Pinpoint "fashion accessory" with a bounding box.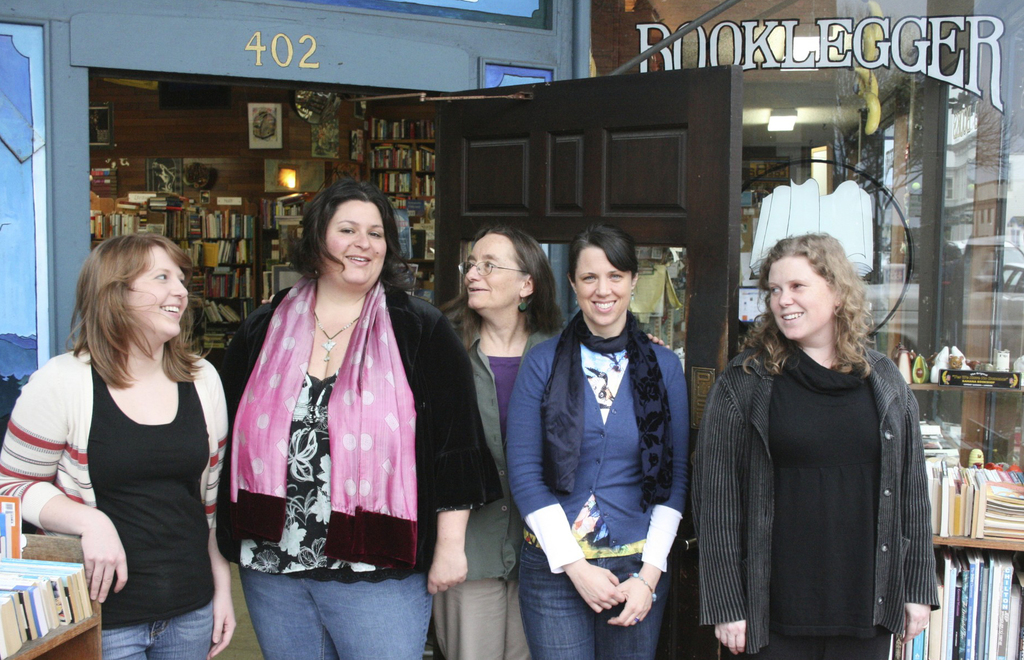
[left=312, top=308, right=361, bottom=363].
